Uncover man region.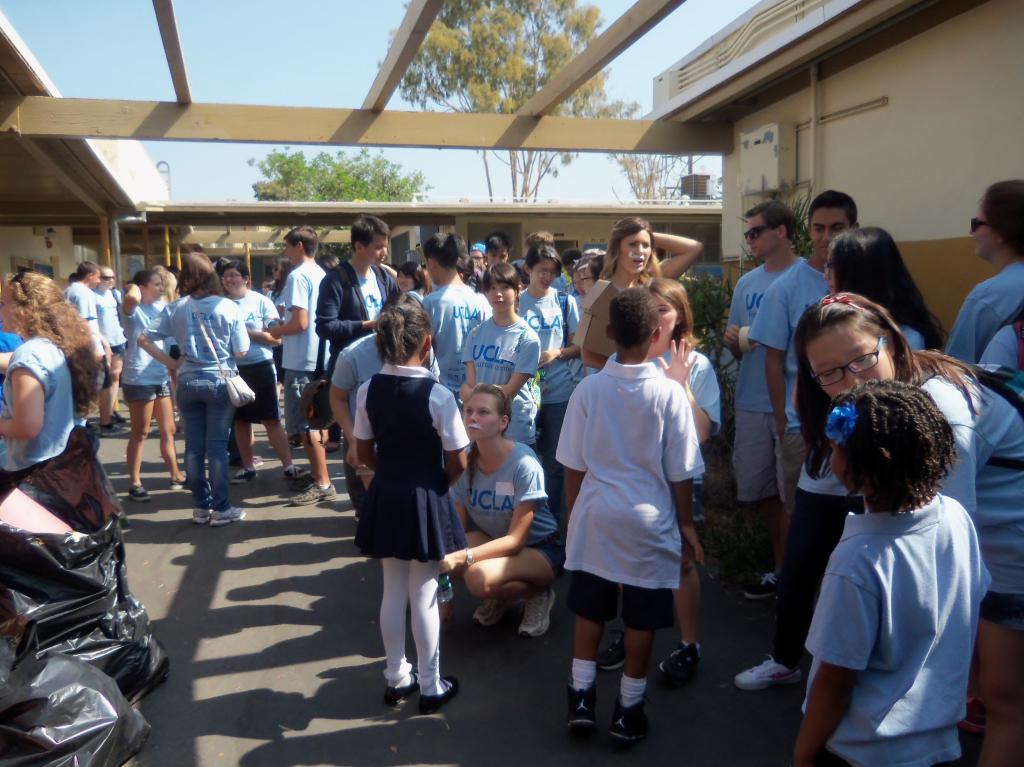
Uncovered: pyautogui.locateOnScreen(468, 241, 489, 275).
